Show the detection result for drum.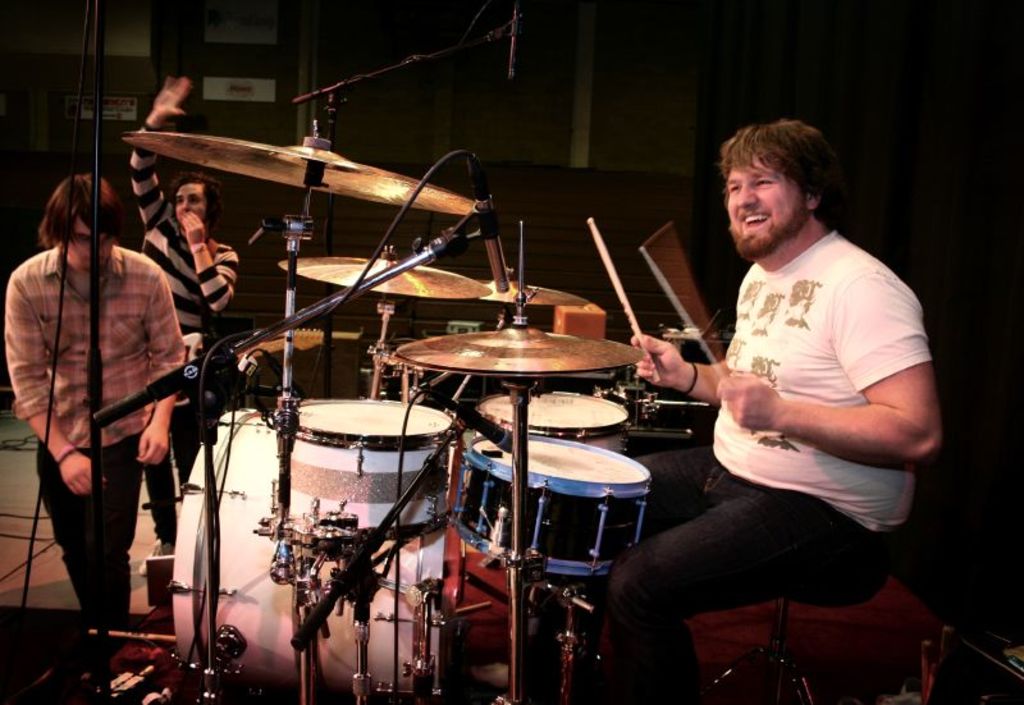
Rect(270, 398, 453, 539).
